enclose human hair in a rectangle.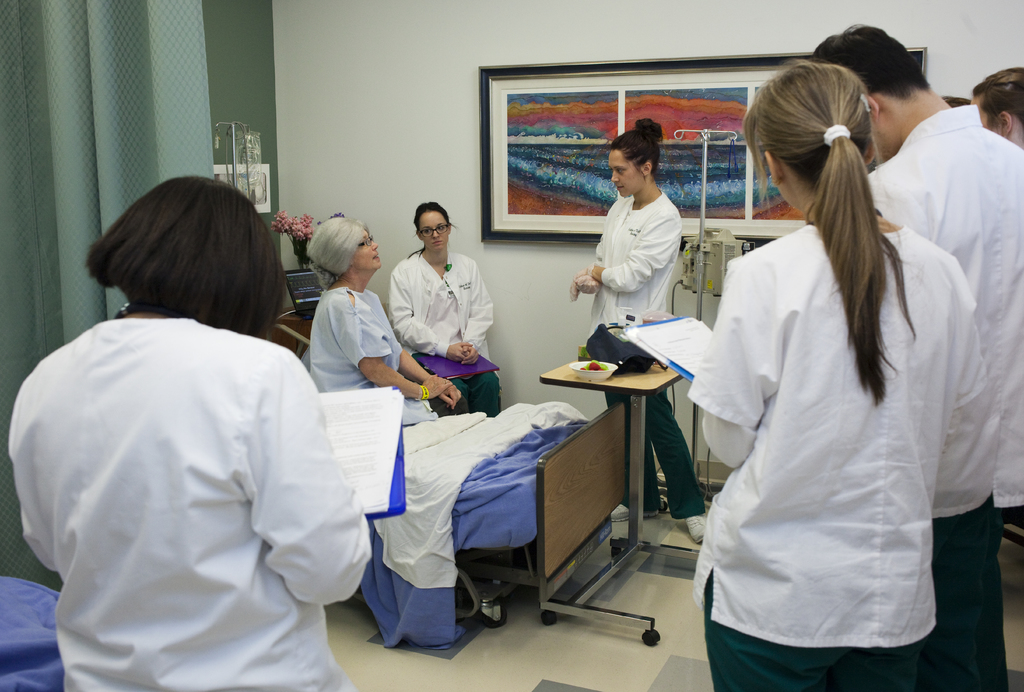
pyautogui.locateOnScreen(611, 116, 664, 179).
